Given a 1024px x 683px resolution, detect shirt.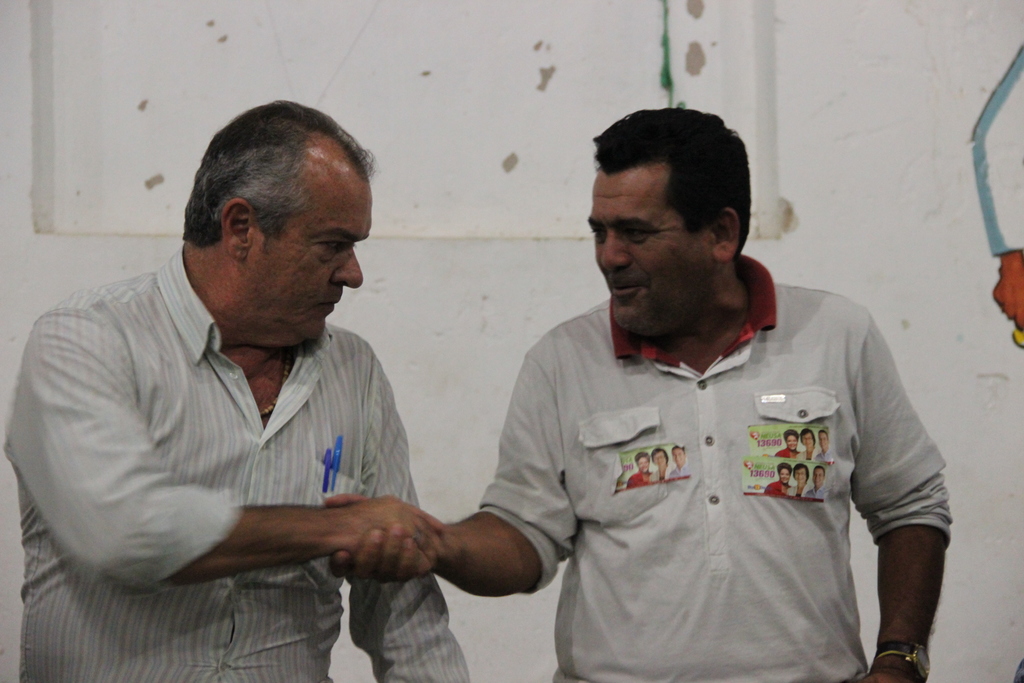
(4,245,465,682).
